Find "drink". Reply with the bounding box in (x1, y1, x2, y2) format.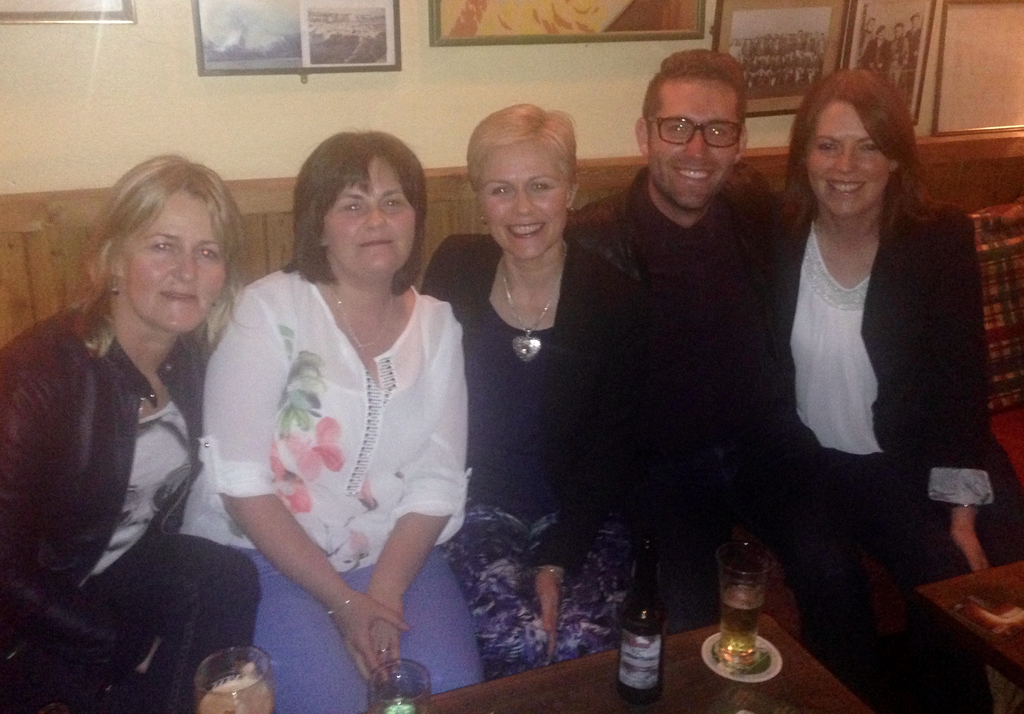
(197, 679, 273, 713).
